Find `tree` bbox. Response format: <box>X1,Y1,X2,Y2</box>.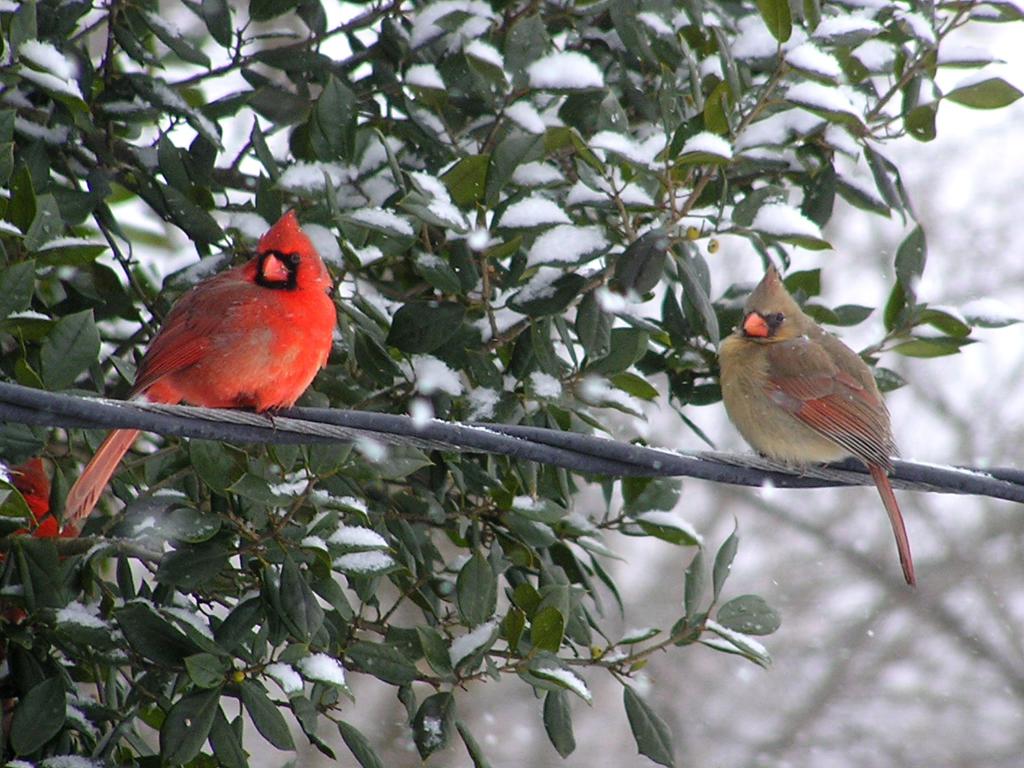
<box>25,12,1023,753</box>.
